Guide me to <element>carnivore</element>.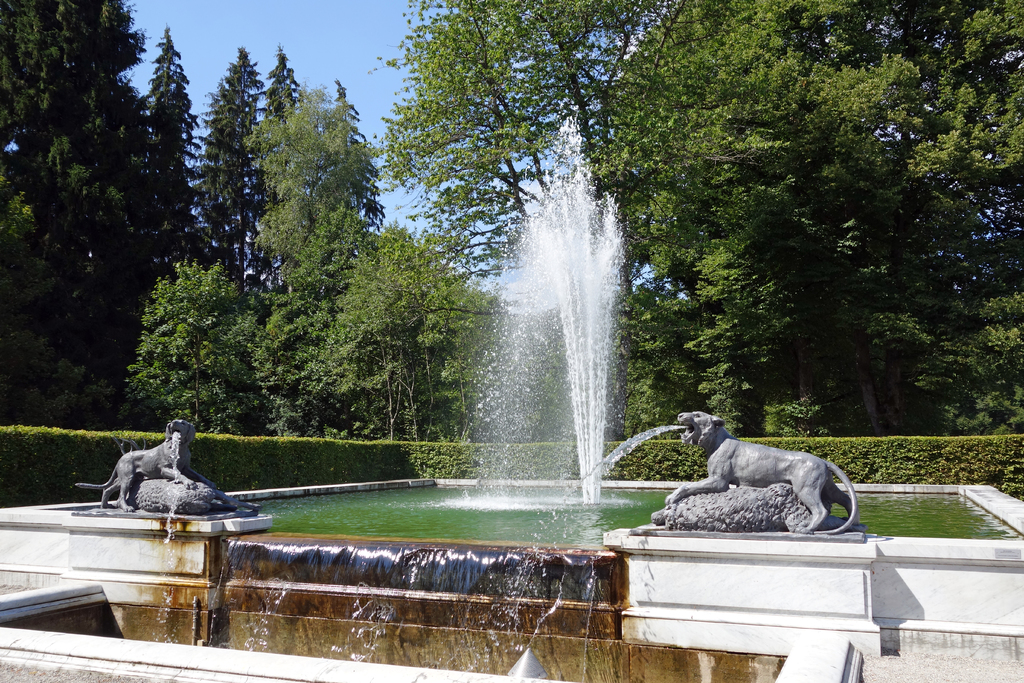
Guidance: [73, 415, 224, 509].
